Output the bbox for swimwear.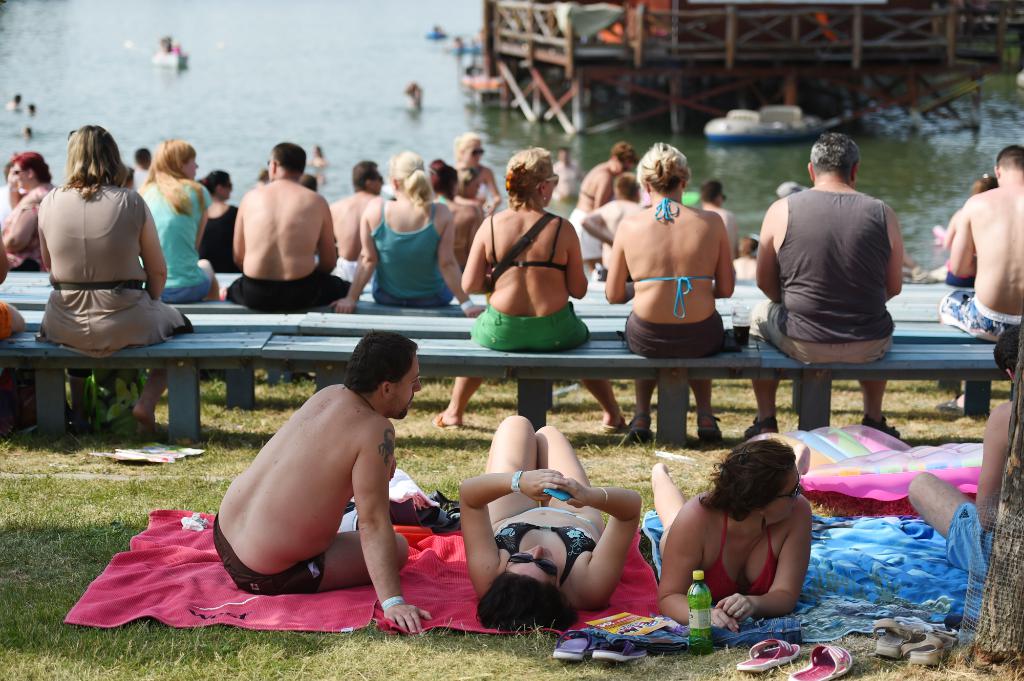
<bbox>628, 202, 718, 319</bbox>.
